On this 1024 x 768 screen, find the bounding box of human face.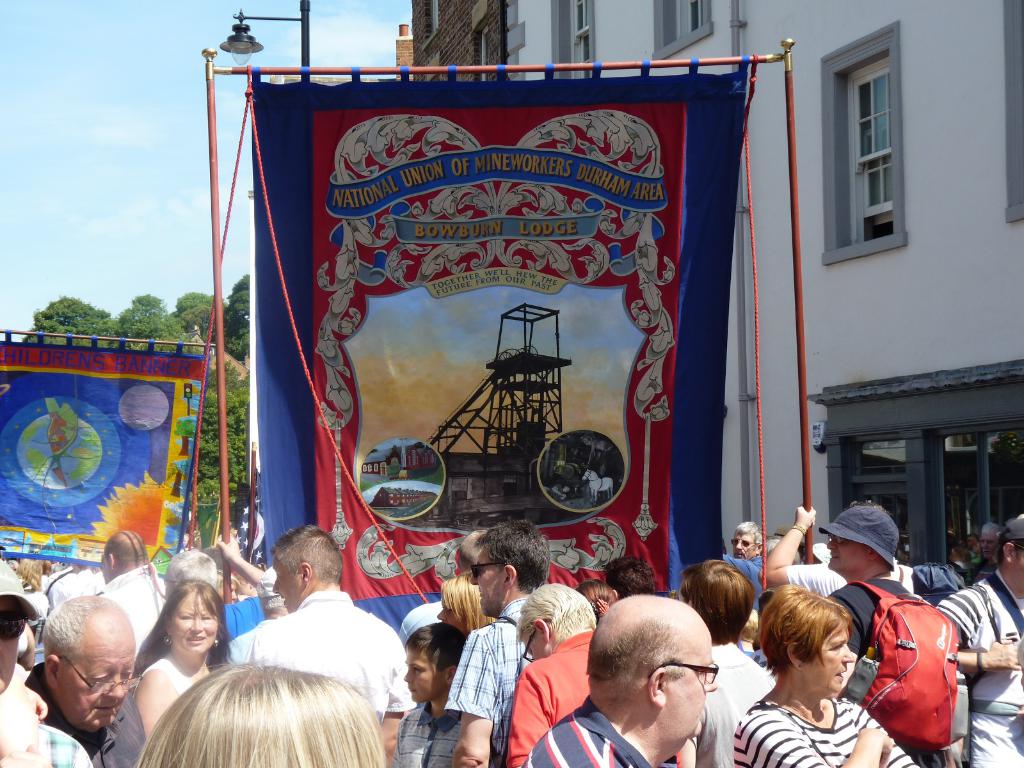
Bounding box: rect(969, 541, 973, 547).
